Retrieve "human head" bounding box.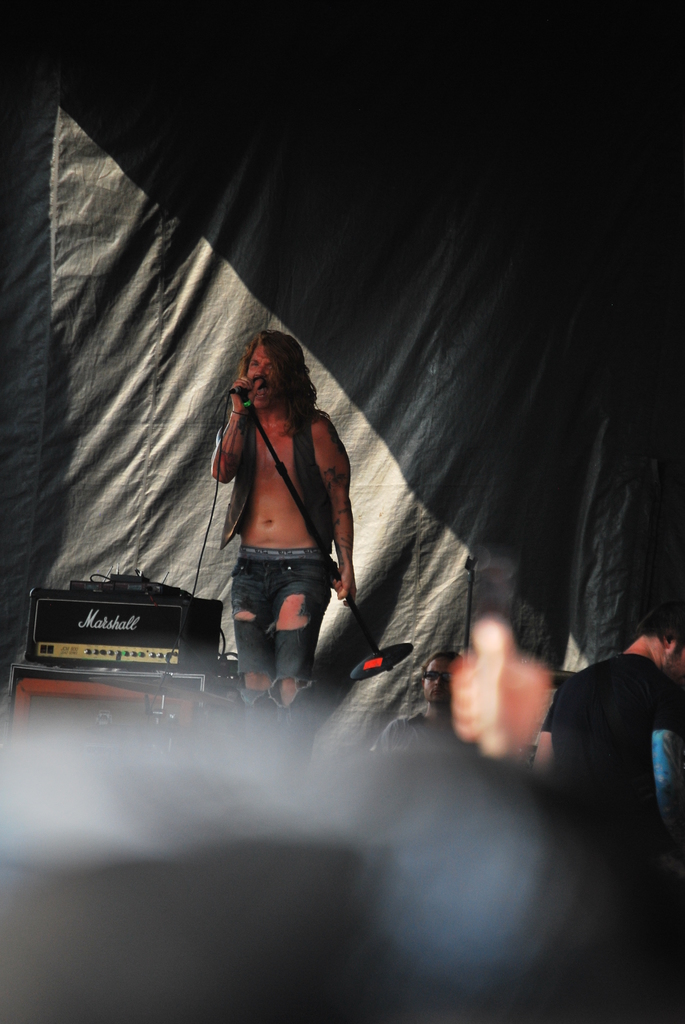
Bounding box: [632, 603, 684, 666].
